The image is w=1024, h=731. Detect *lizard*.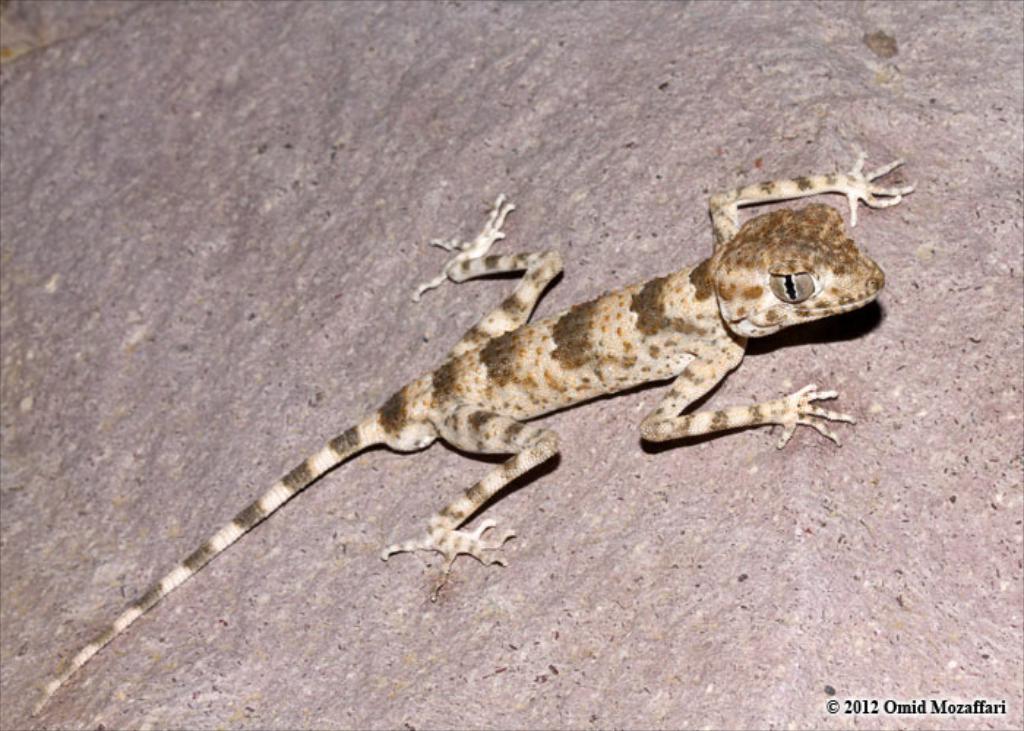
Detection: x1=35 y1=149 x2=917 y2=716.
